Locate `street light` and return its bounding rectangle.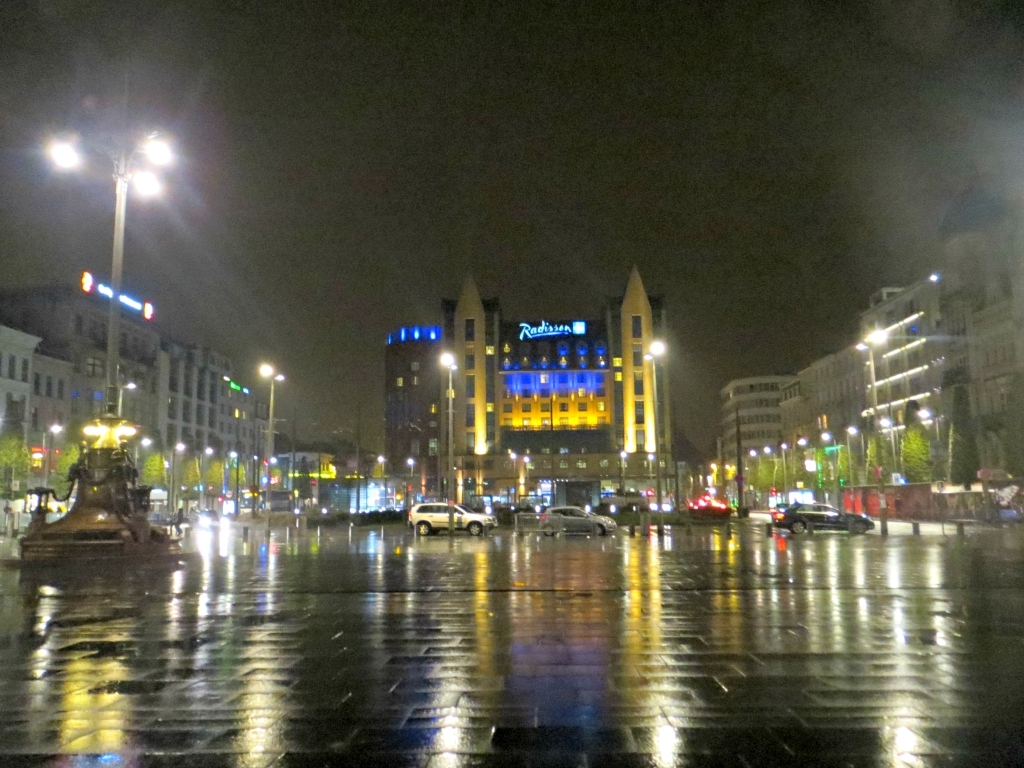
[376,455,383,477].
